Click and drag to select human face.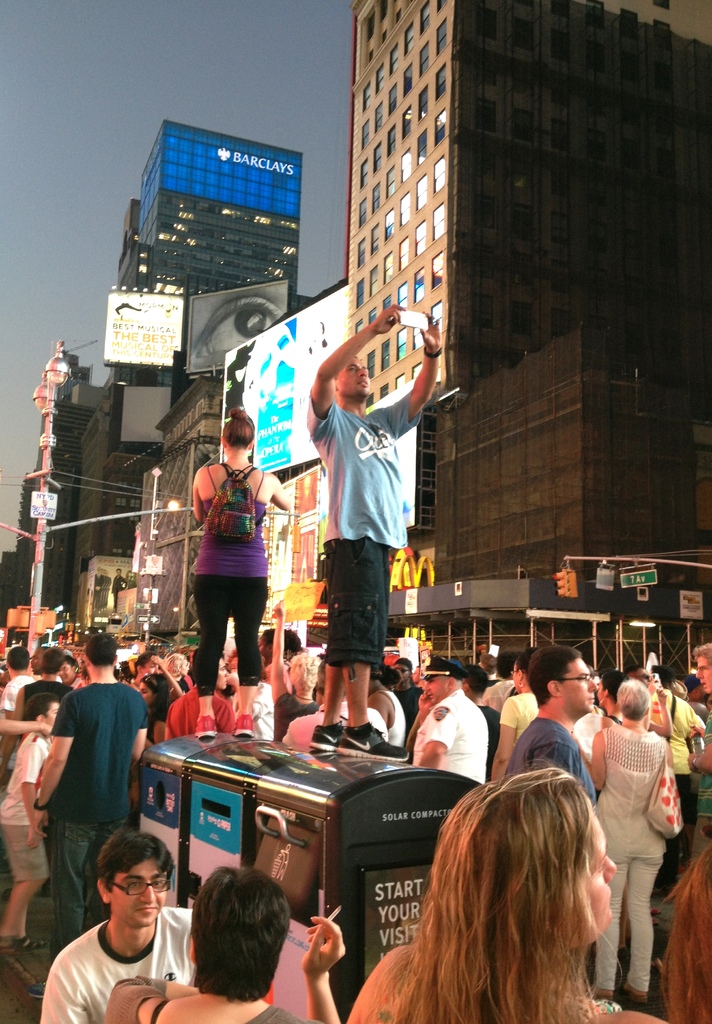
Selection: pyautogui.locateOnScreen(697, 653, 711, 694).
